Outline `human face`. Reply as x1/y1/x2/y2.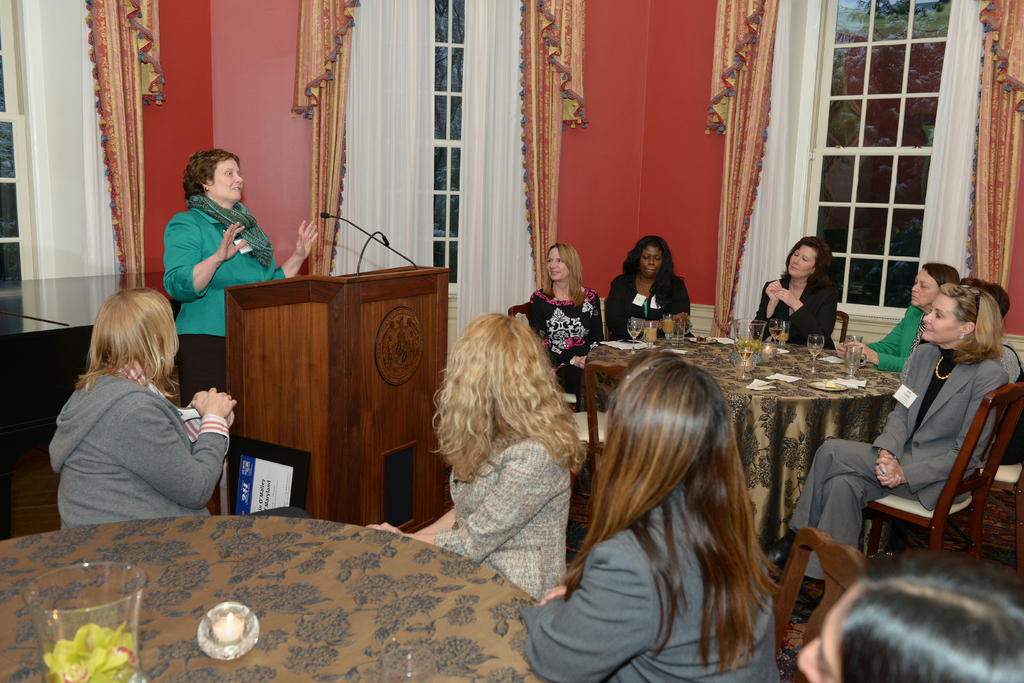
792/244/812/277.
